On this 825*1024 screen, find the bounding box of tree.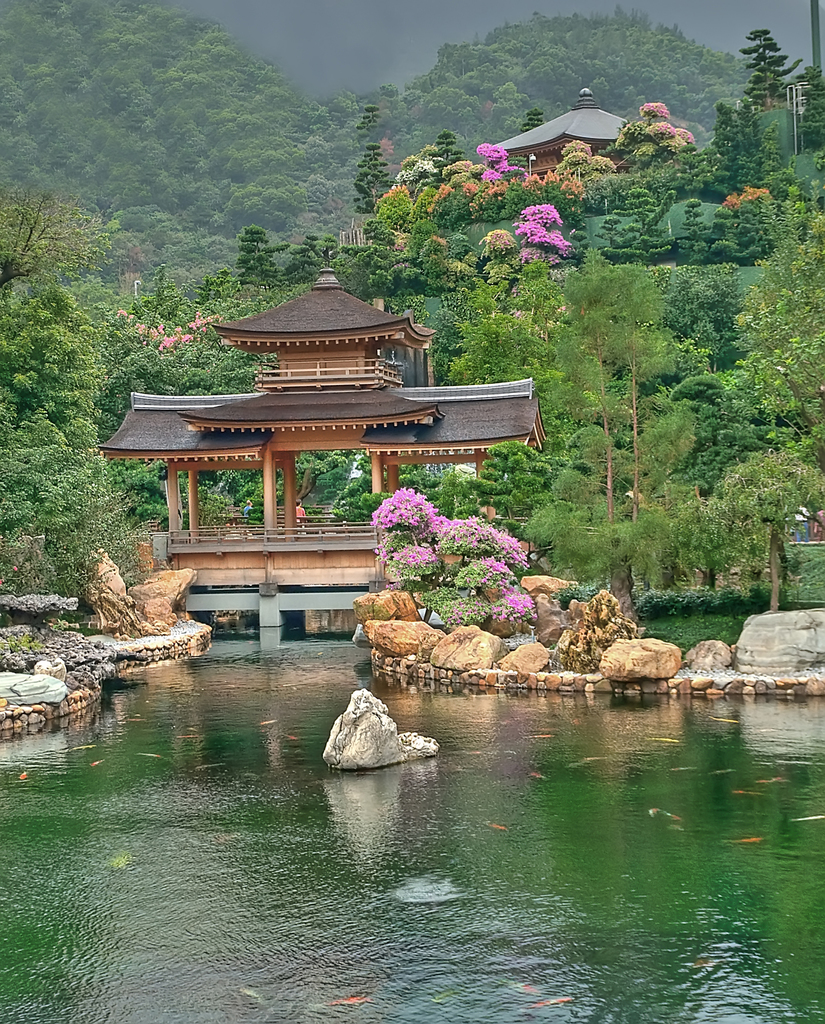
Bounding box: 355 103 380 152.
